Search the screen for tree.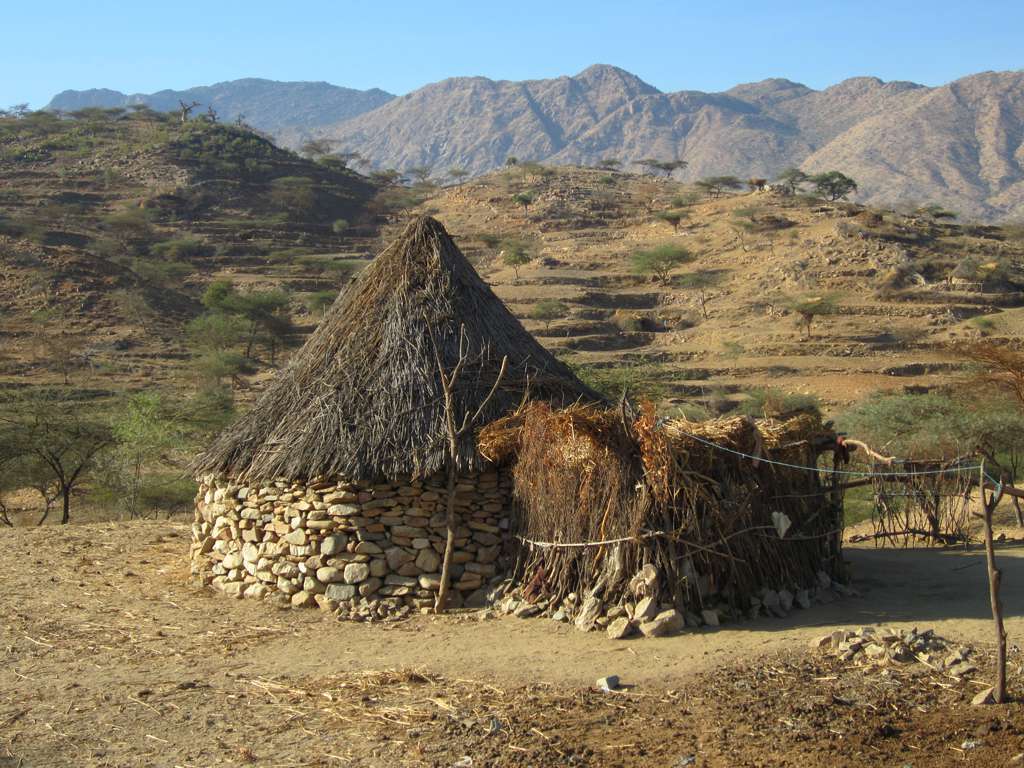
Found at pyautogui.locateOnScreen(837, 396, 963, 537).
